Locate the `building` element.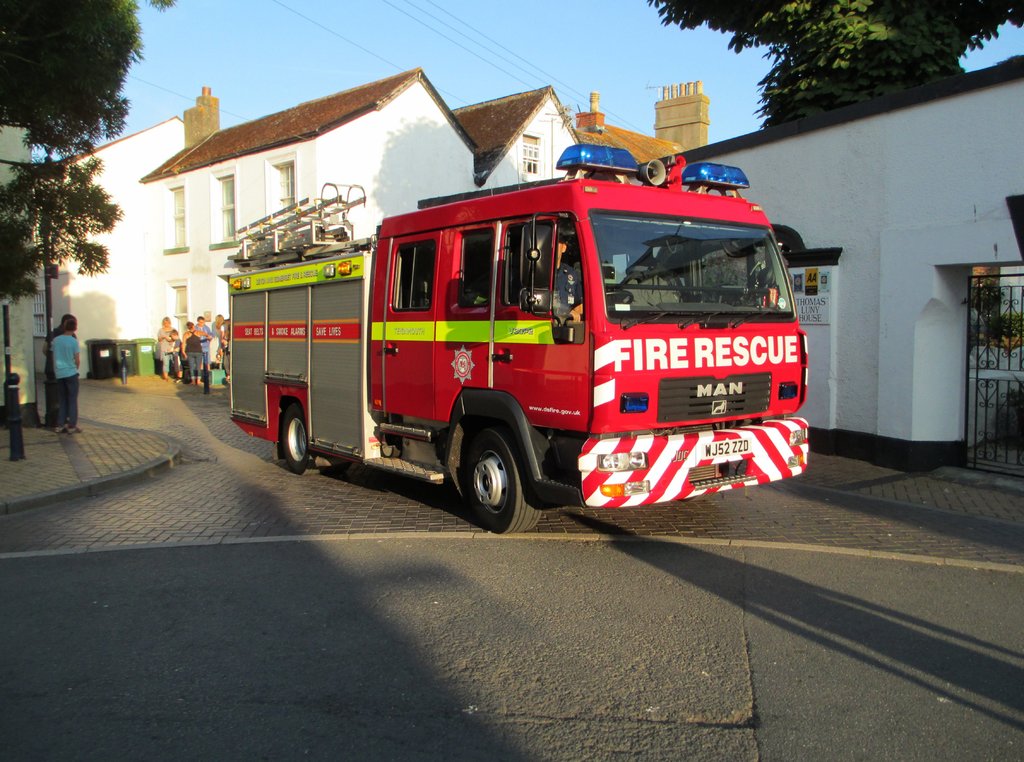
Element bbox: <bbox>682, 57, 1023, 473</bbox>.
